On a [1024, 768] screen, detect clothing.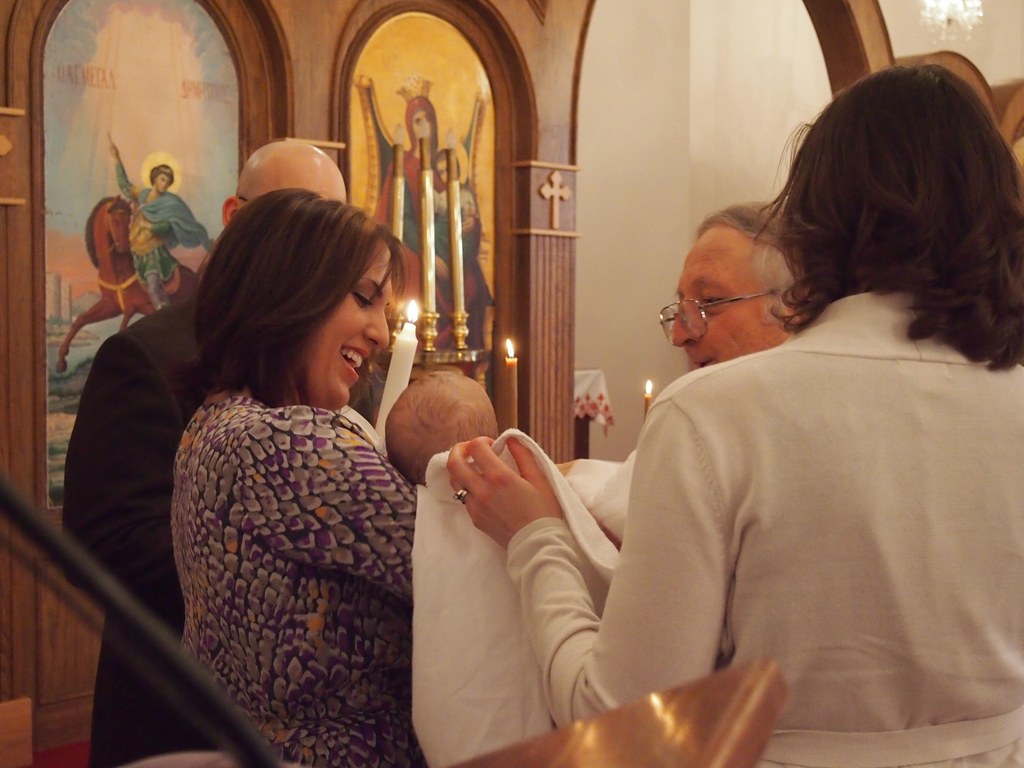
<bbox>57, 269, 223, 764</bbox>.
